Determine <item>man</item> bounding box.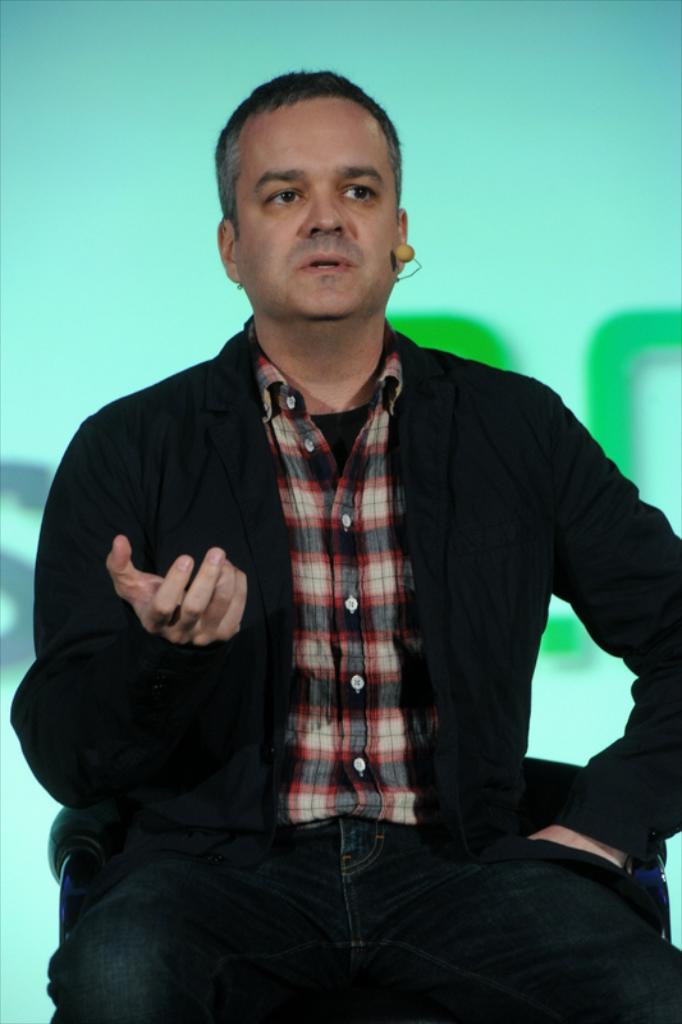
Determined: left=52, top=70, right=644, bottom=934.
